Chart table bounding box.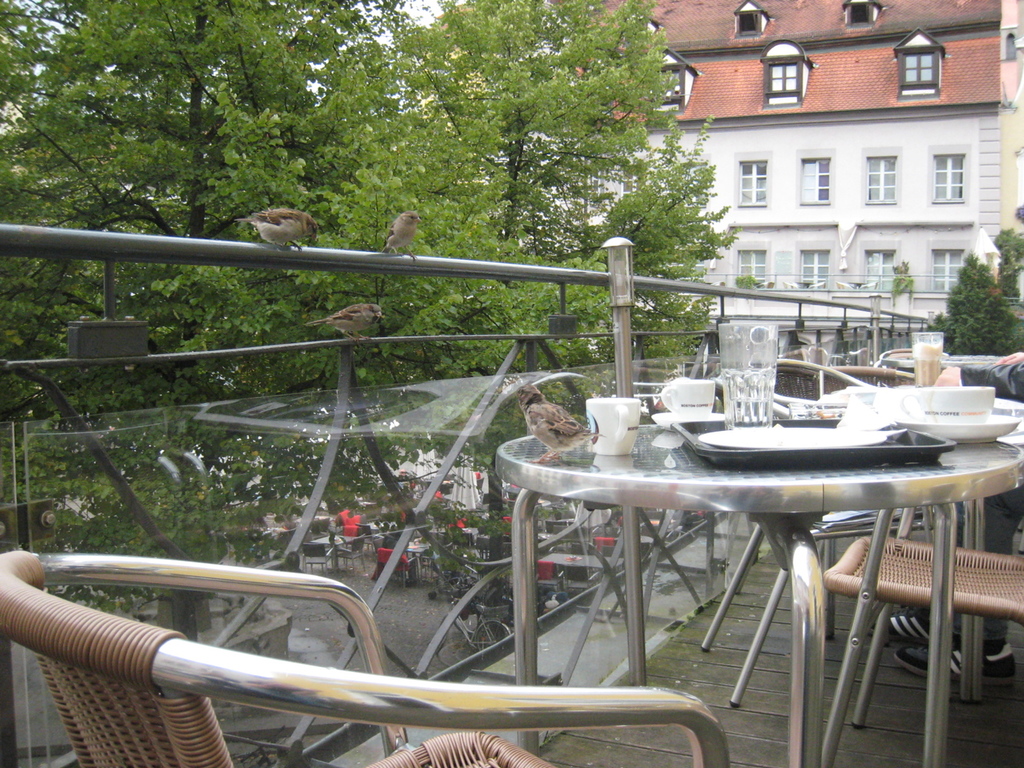
Charted: bbox(479, 395, 1023, 724).
